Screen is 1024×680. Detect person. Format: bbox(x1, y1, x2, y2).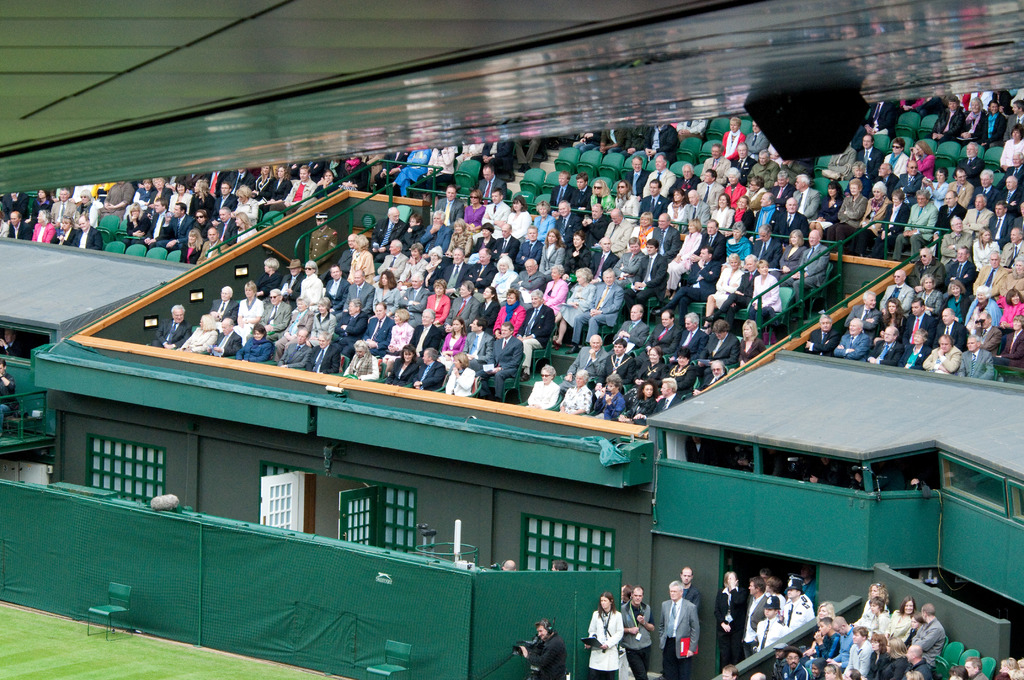
bbox(621, 581, 632, 607).
